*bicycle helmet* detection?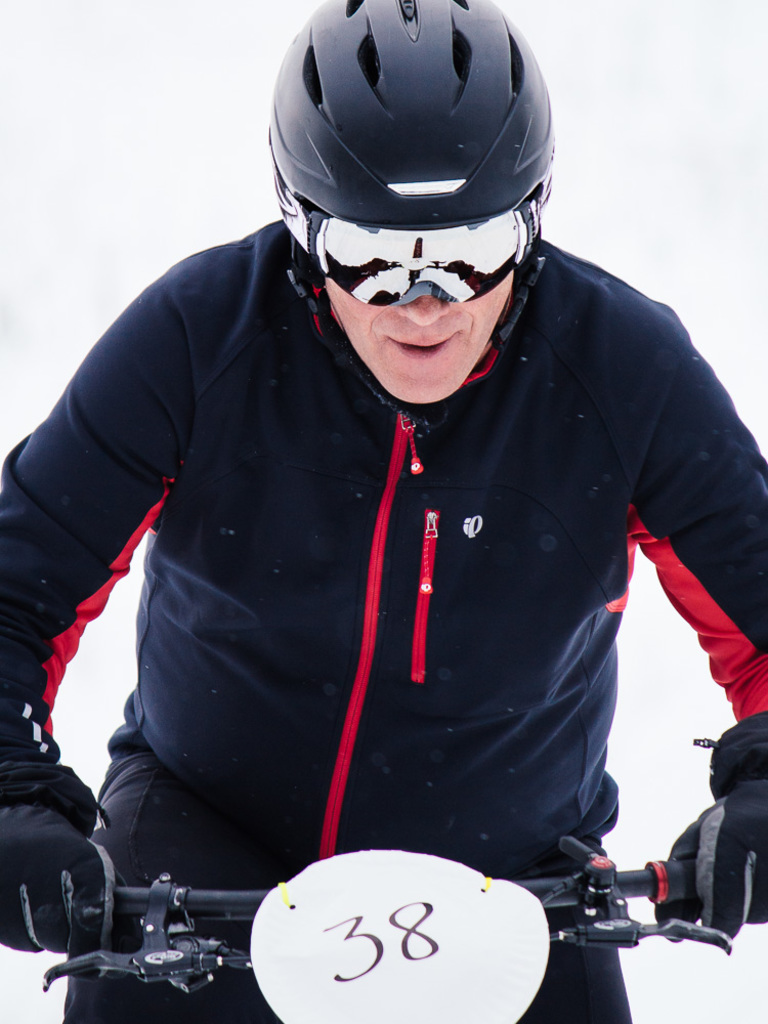
box(264, 0, 555, 420)
